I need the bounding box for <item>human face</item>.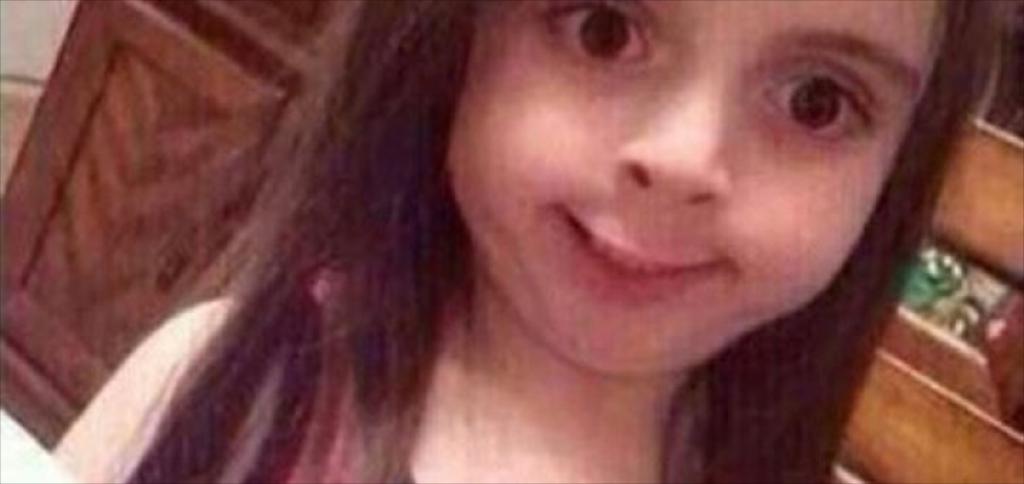
Here it is: detection(445, 0, 951, 370).
